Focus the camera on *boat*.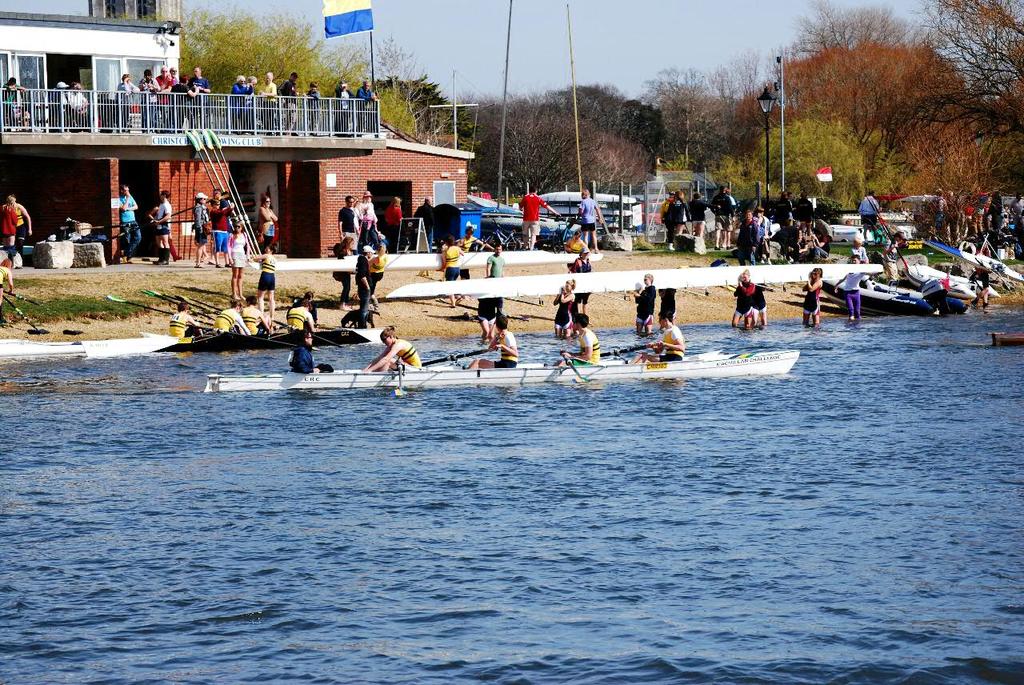
Focus region: crop(242, 242, 595, 278).
